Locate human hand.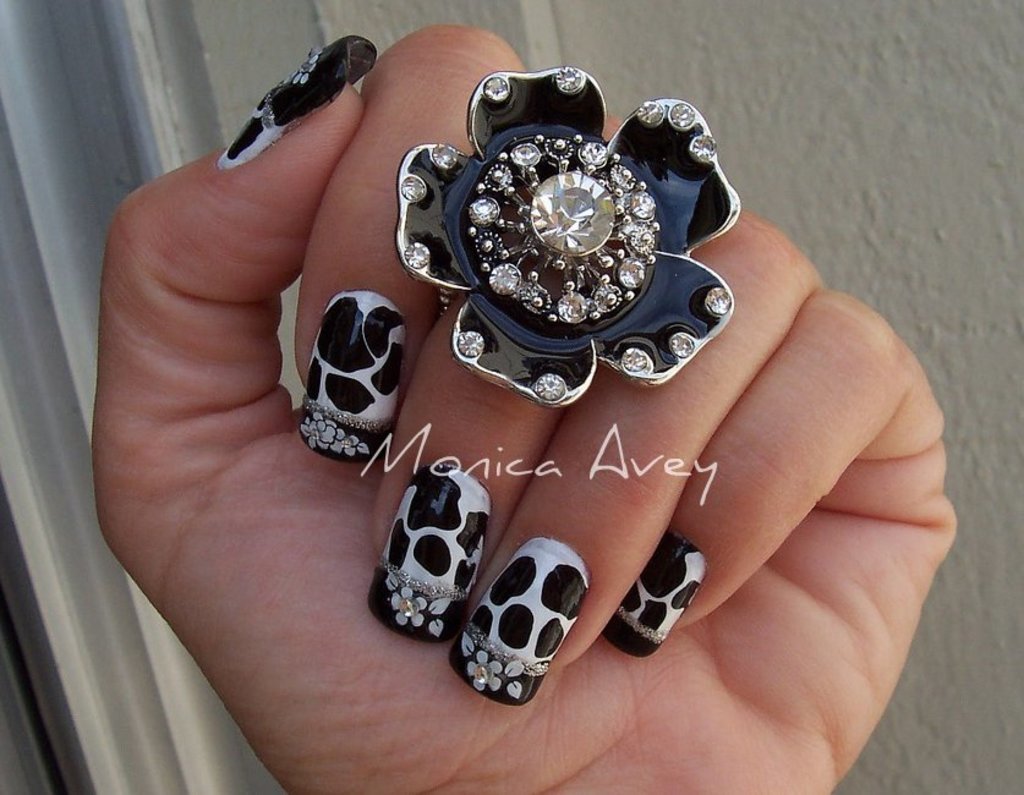
Bounding box: x1=110 y1=64 x2=946 y2=736.
